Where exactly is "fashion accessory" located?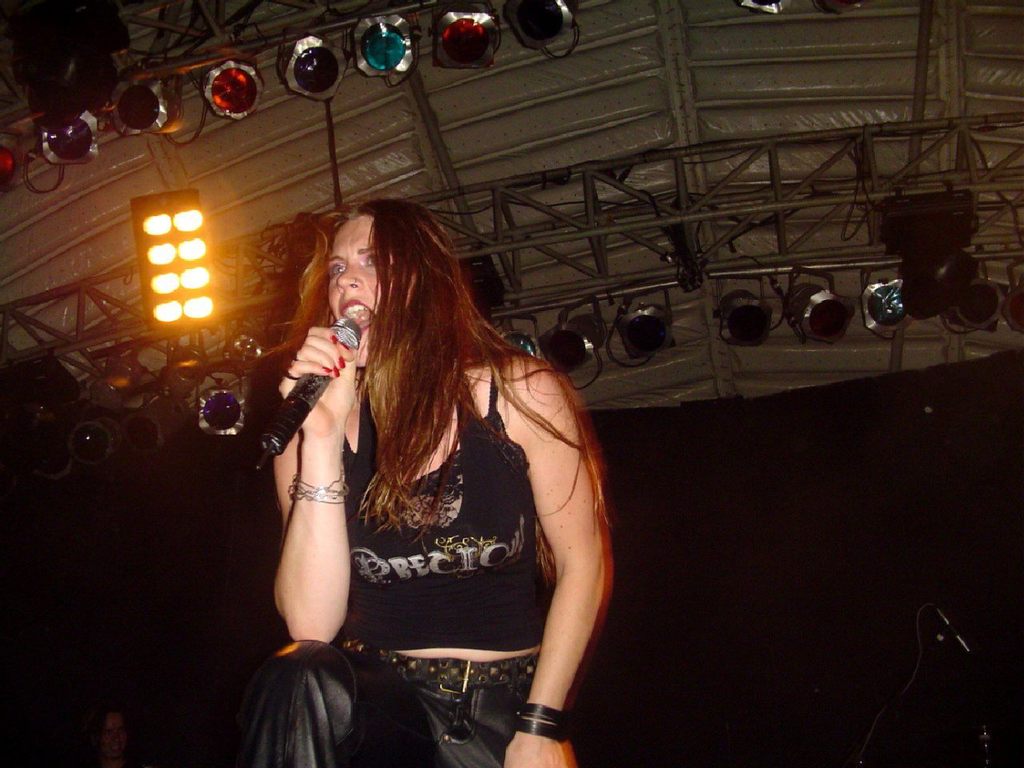
Its bounding box is 283 470 348 502.
